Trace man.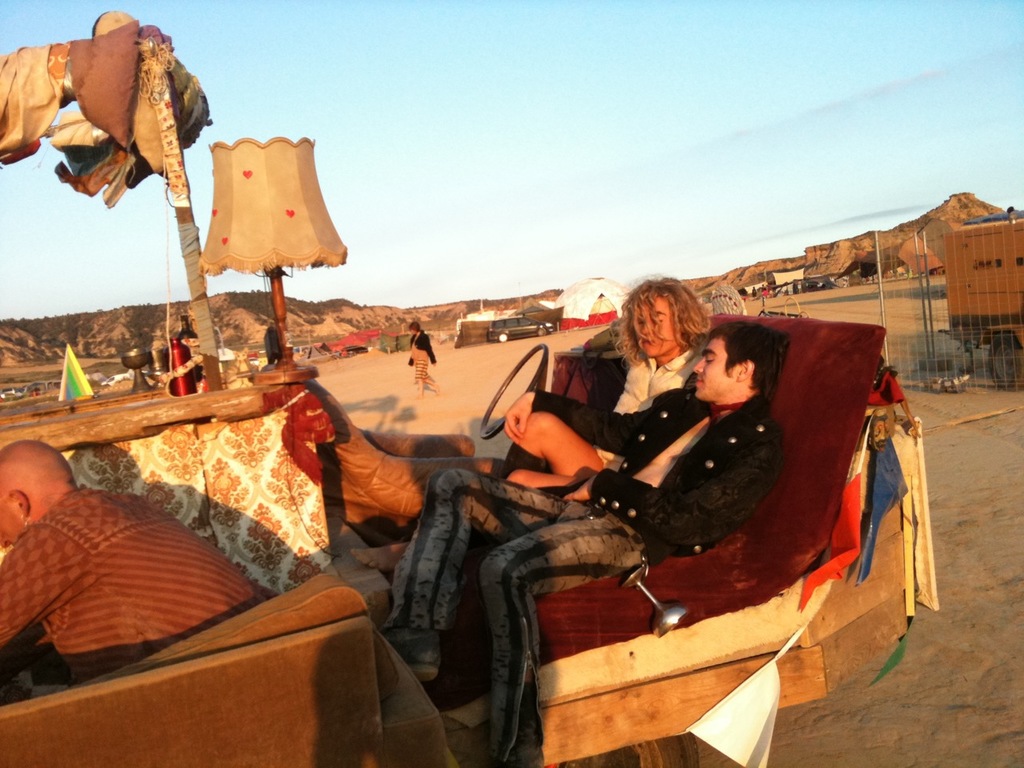
Traced to Rect(0, 437, 271, 693).
